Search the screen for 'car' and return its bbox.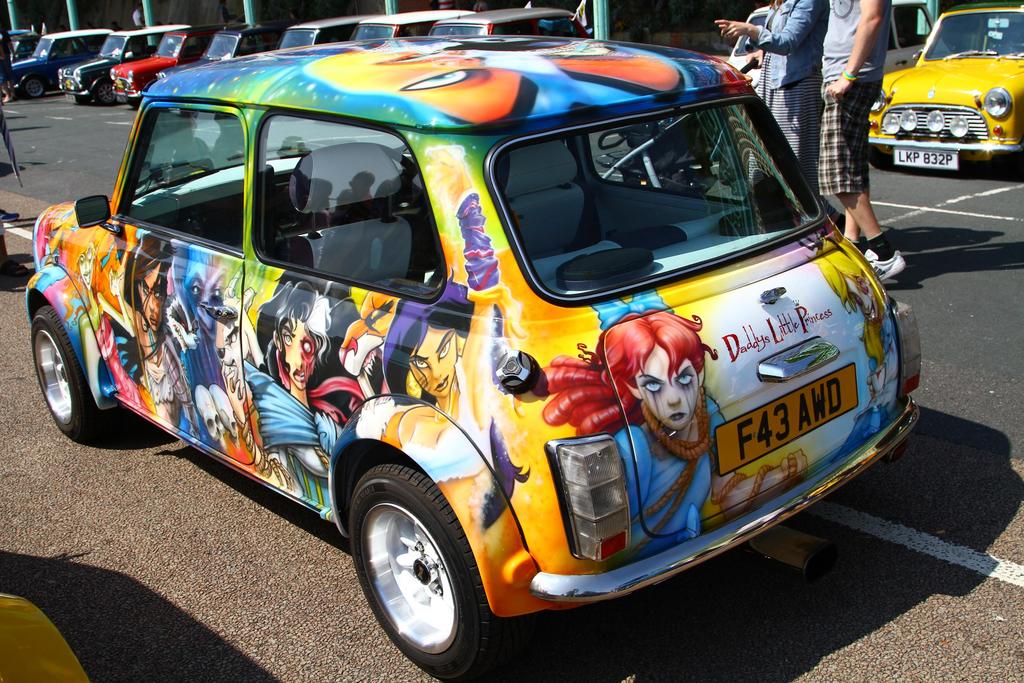
Found: x1=0 y1=592 x2=92 y2=682.
